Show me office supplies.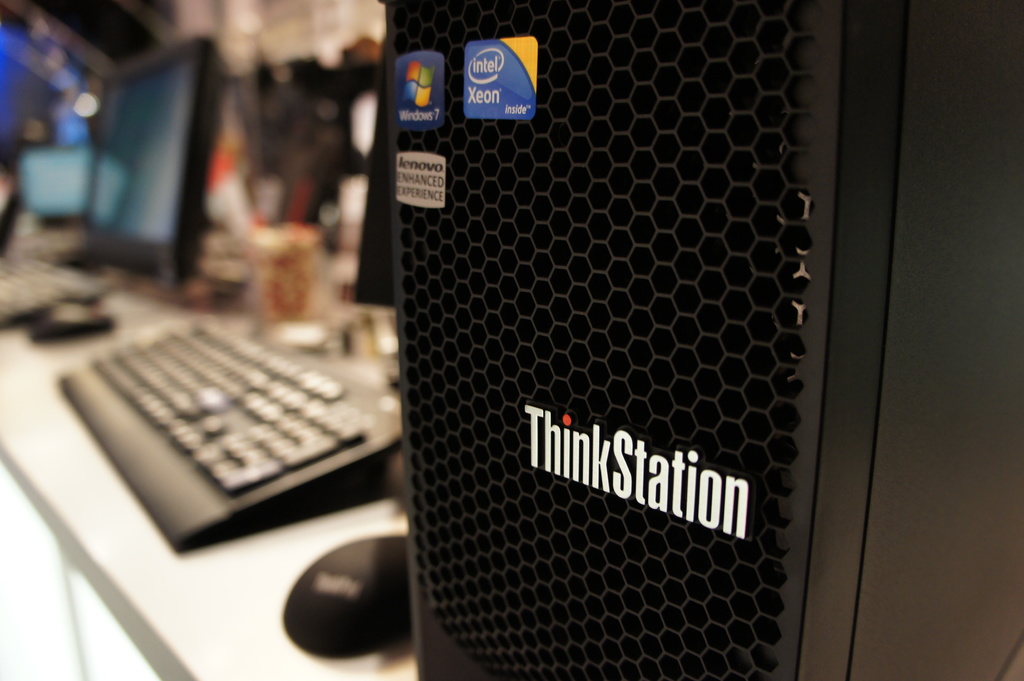
office supplies is here: pyautogui.locateOnScreen(388, 0, 1023, 680).
